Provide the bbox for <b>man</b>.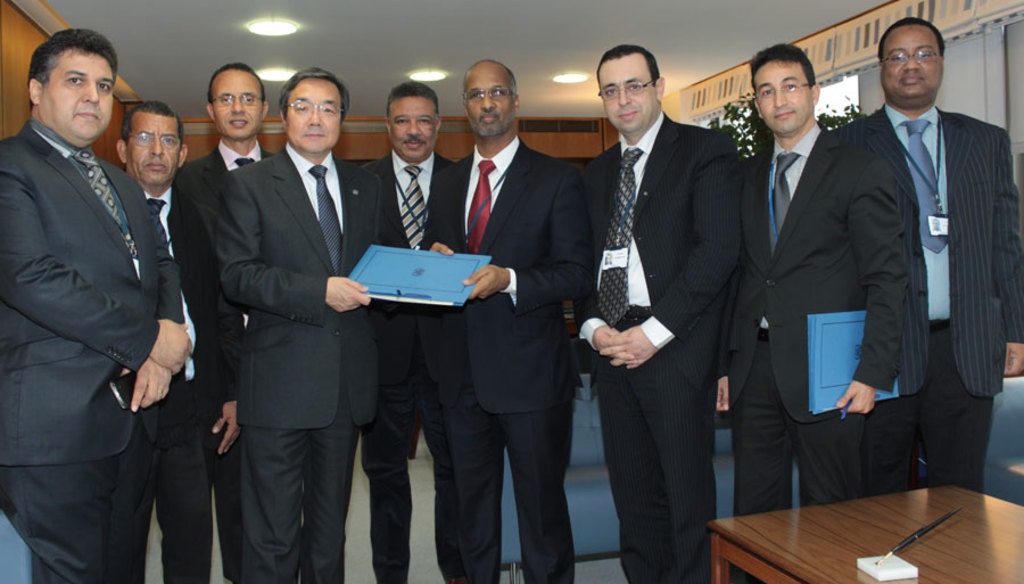
region(717, 36, 905, 583).
